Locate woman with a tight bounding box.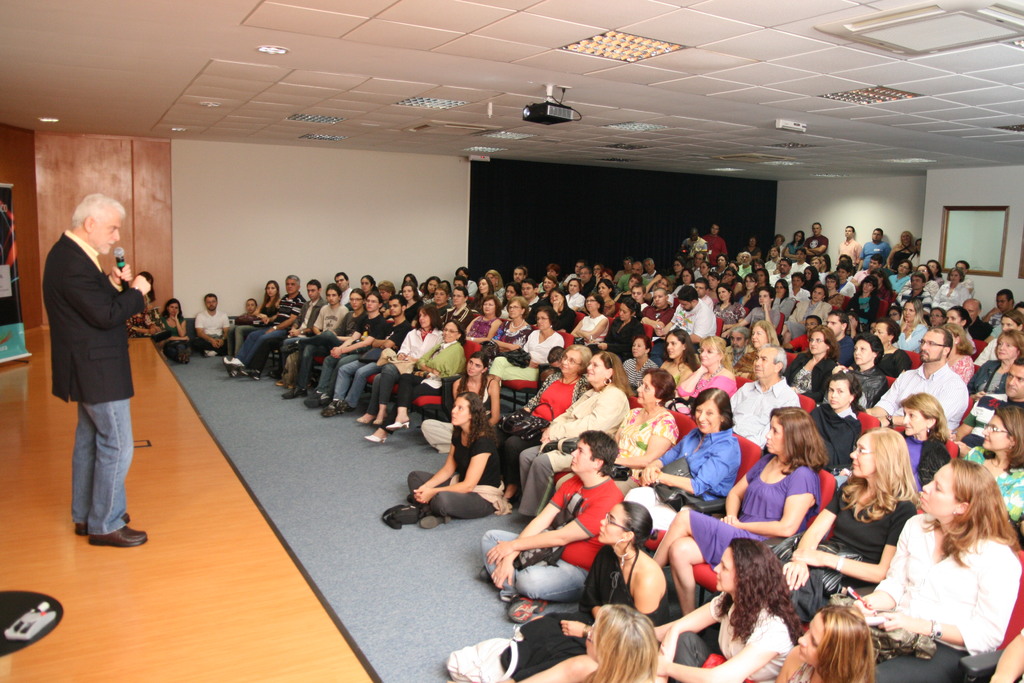
612:274:632:310.
